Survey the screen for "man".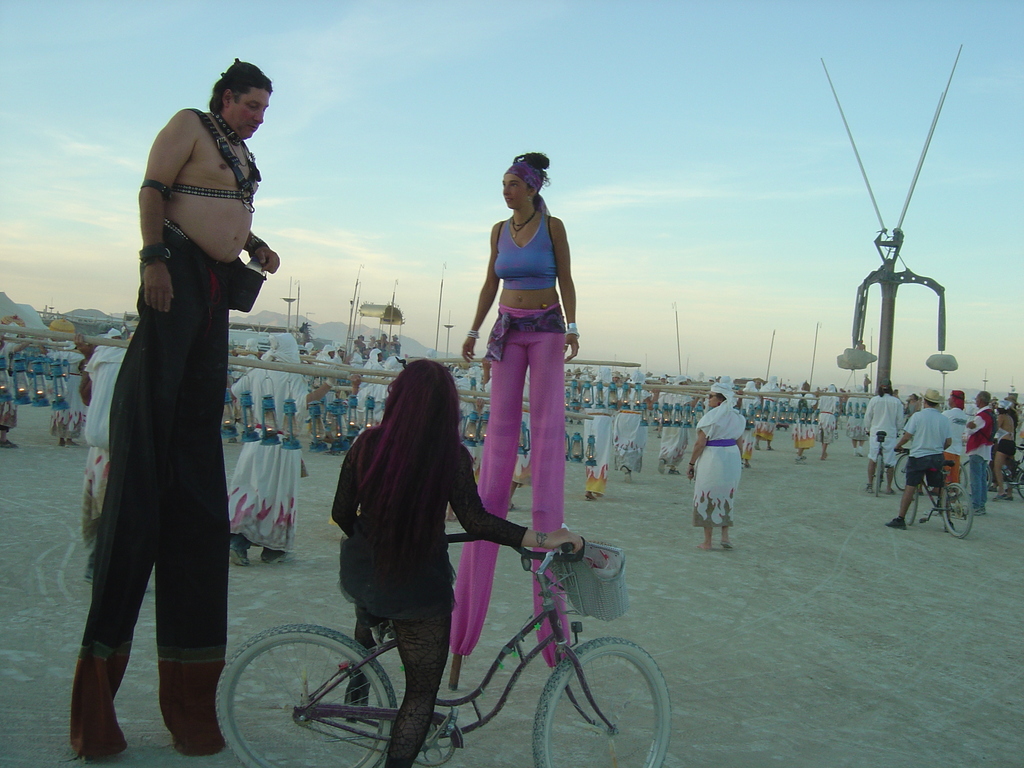
Survey found: bbox=[388, 333, 402, 351].
